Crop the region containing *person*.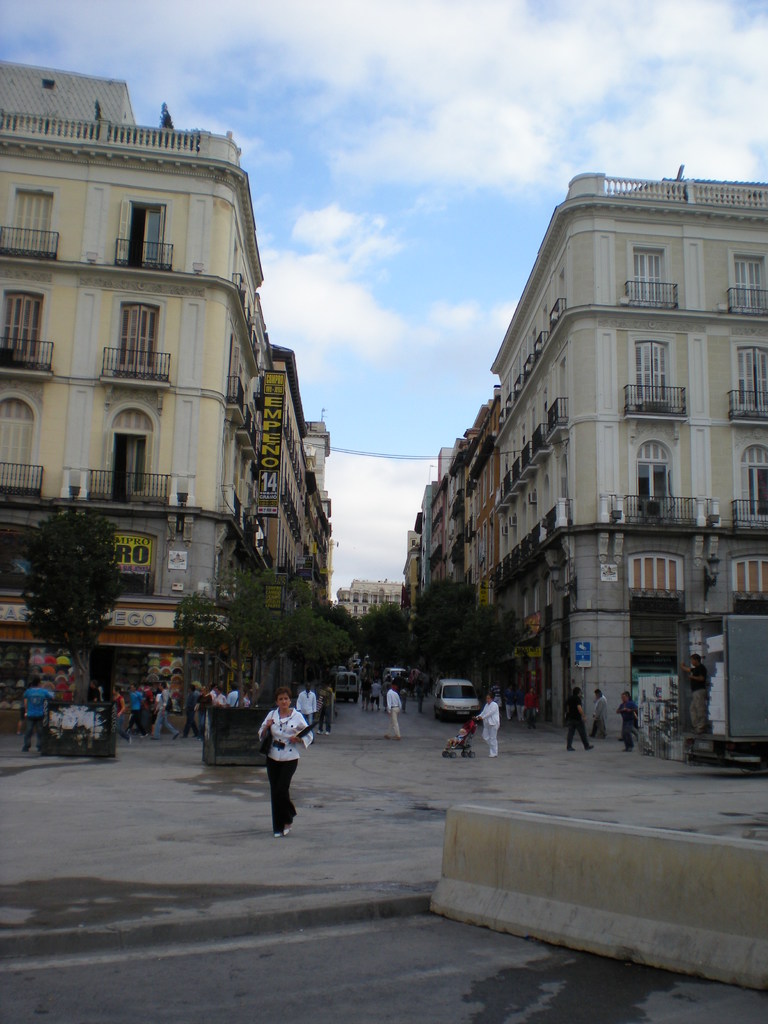
Crop region: 585:683:608:744.
